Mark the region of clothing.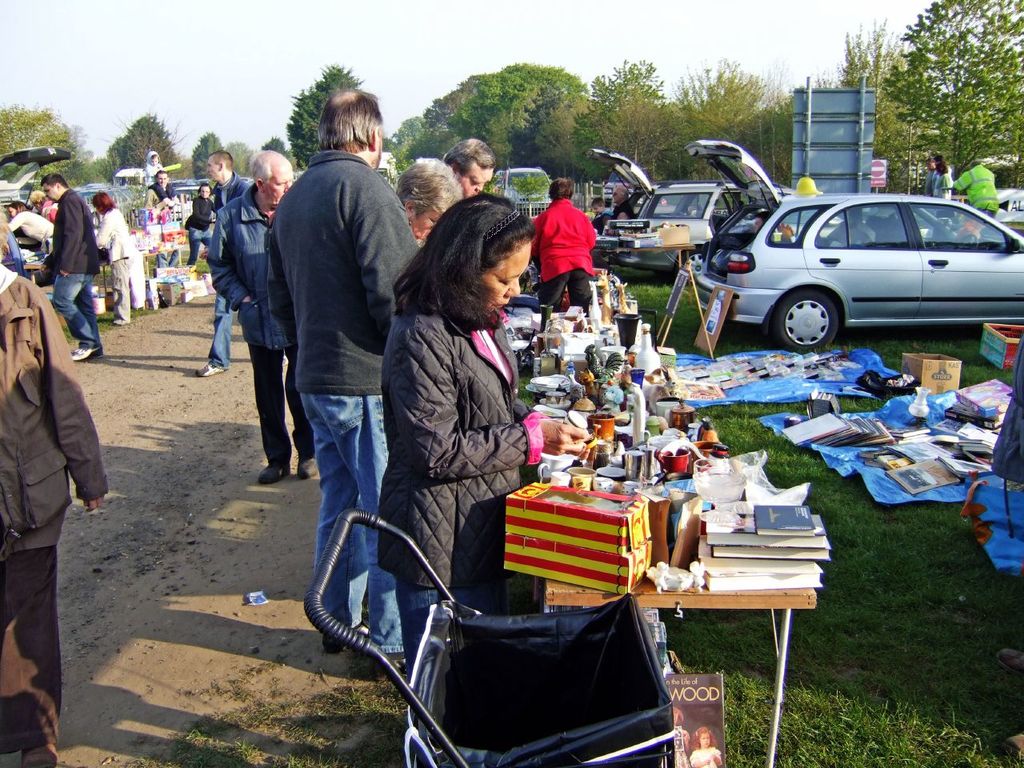
Region: pyautogui.locateOnScreen(267, 152, 420, 650).
